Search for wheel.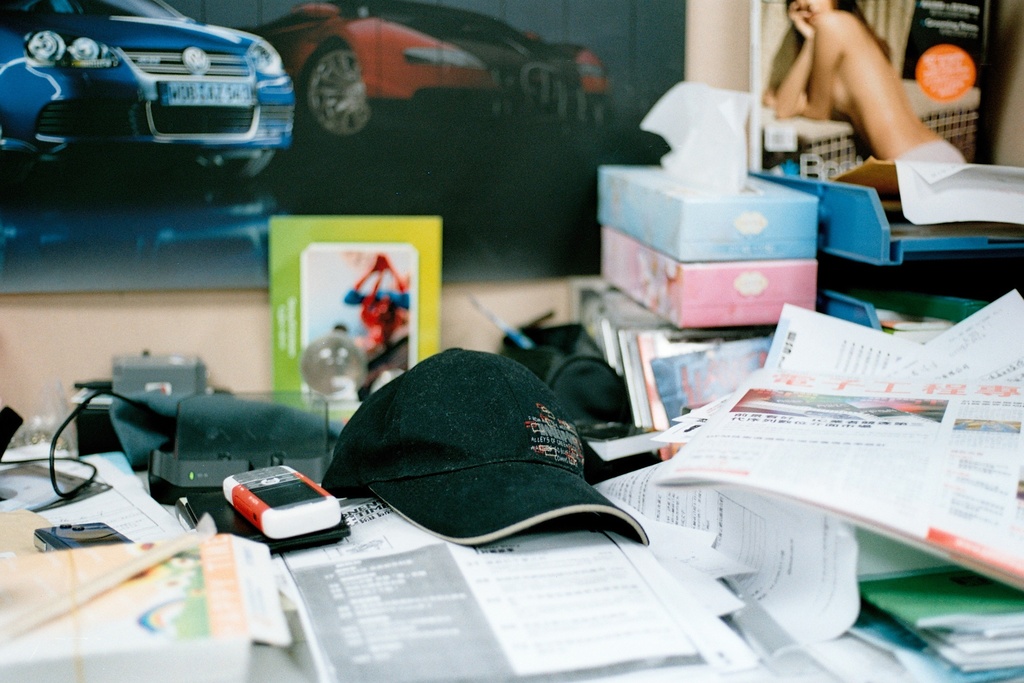
Found at 184:150:277:180.
